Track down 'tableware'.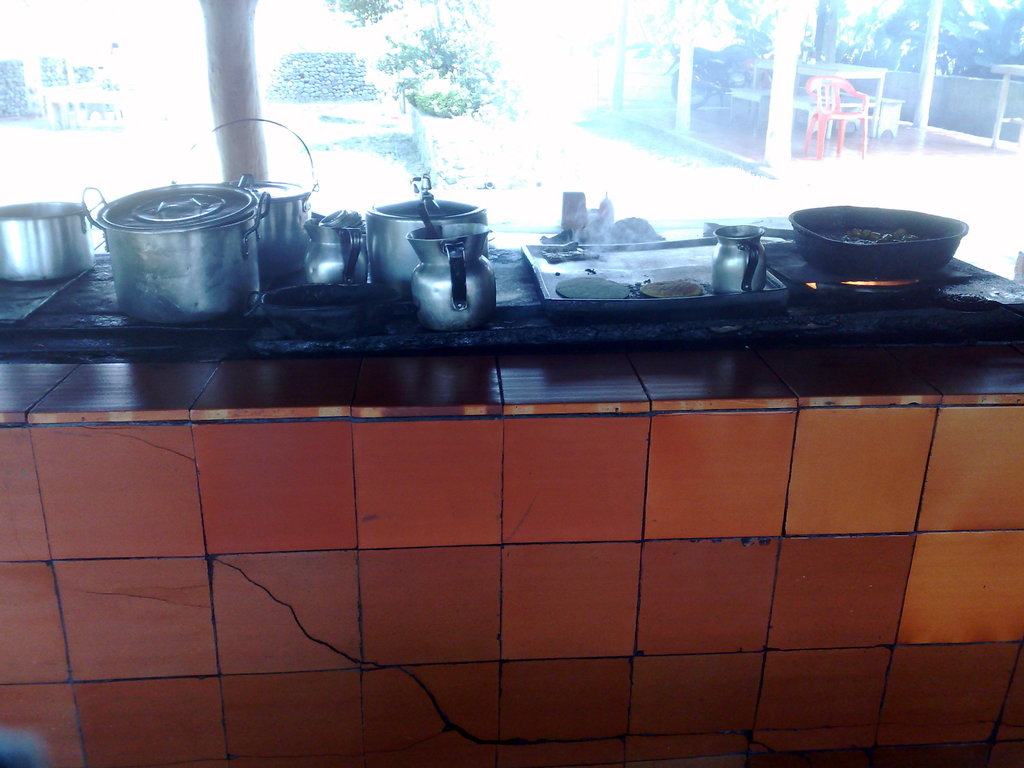
Tracked to l=406, t=218, r=499, b=328.
